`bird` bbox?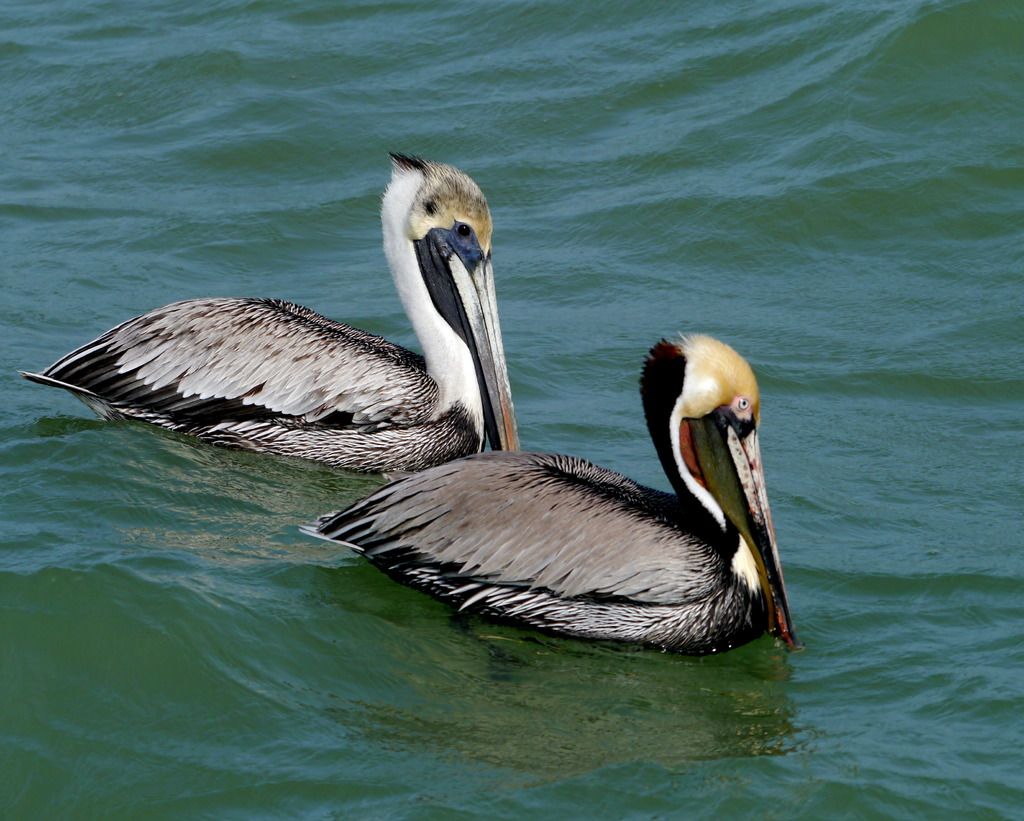
{"left": 305, "top": 337, "right": 801, "bottom": 662}
